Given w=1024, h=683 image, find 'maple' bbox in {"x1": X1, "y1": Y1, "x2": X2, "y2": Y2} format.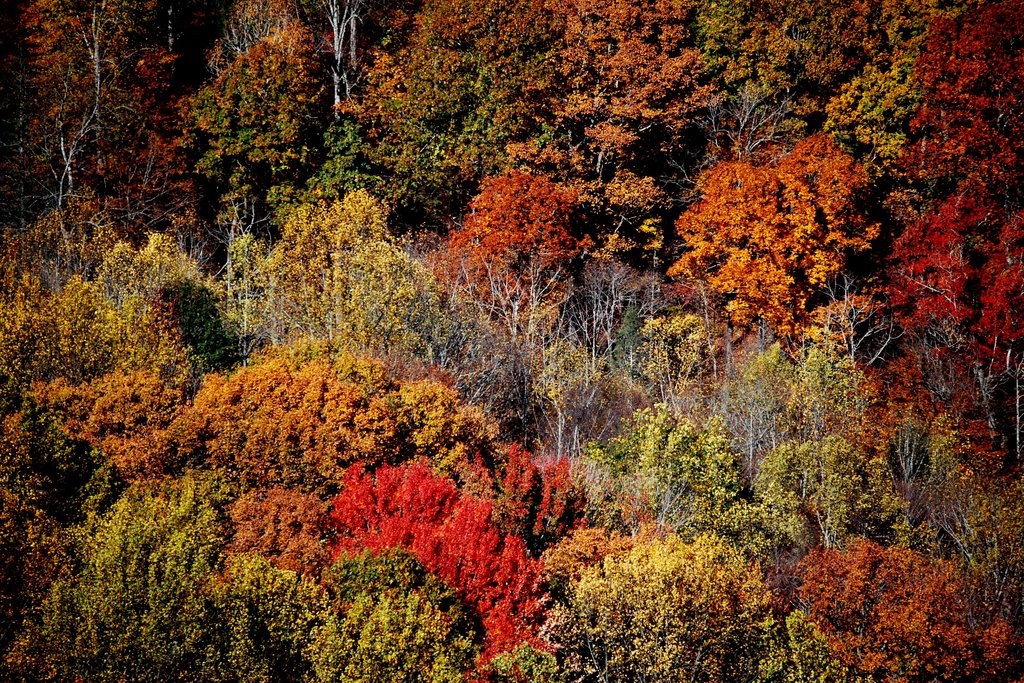
{"x1": 0, "y1": 390, "x2": 110, "y2": 586}.
